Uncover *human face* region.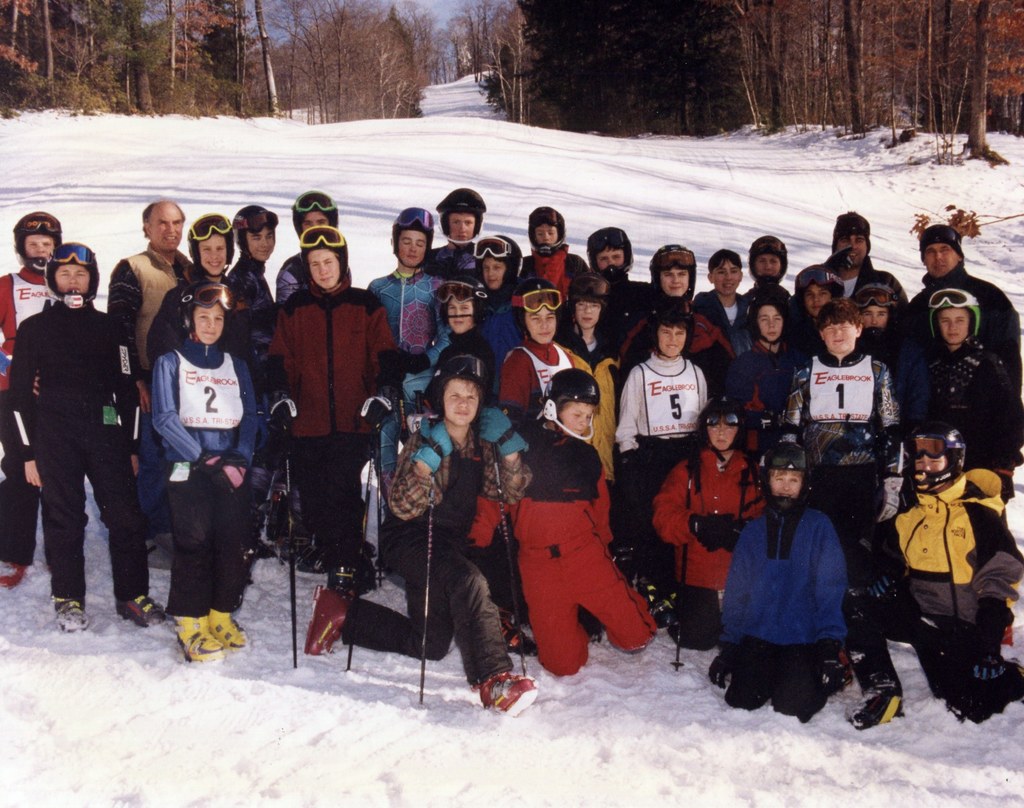
Uncovered: {"left": 200, "top": 236, "right": 227, "bottom": 271}.
